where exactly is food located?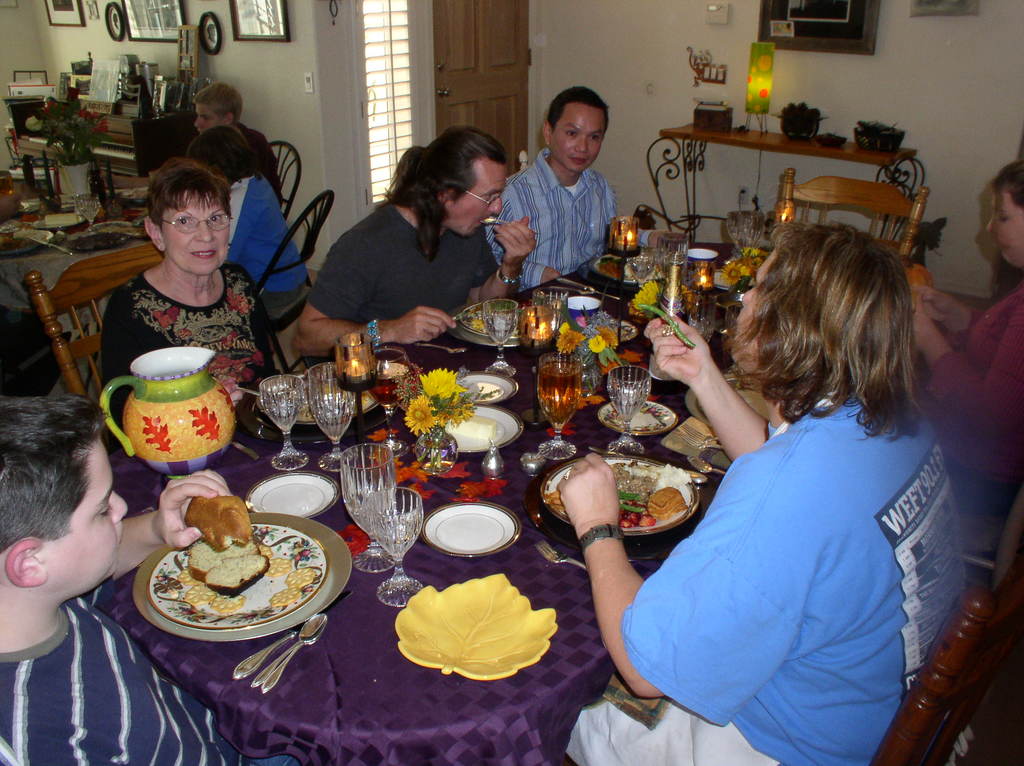
Its bounding box is {"x1": 121, "y1": 186, "x2": 152, "y2": 200}.
